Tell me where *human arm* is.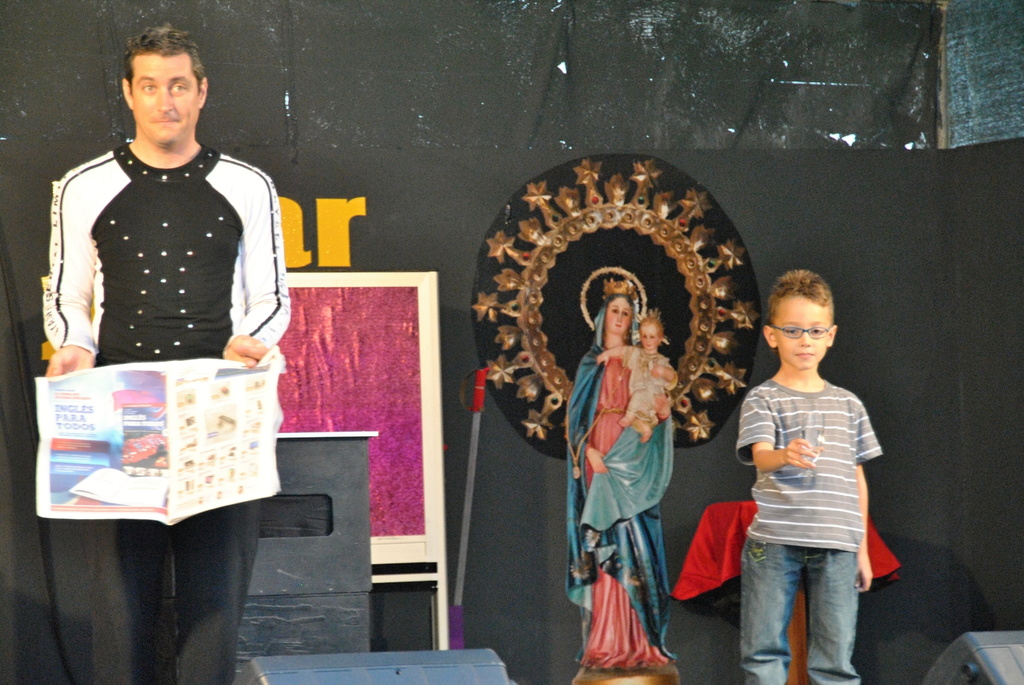
*human arm* is at BBox(36, 203, 86, 375).
